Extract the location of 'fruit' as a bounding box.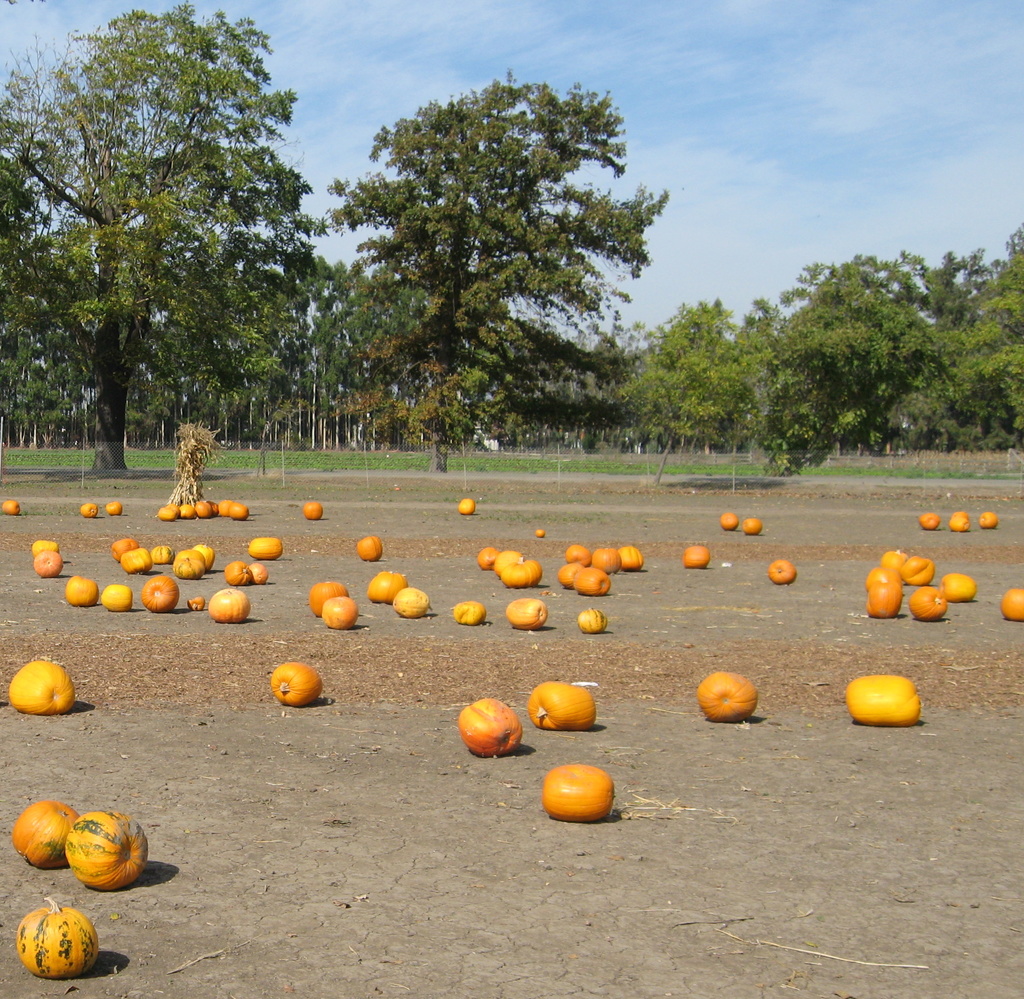
BBox(453, 605, 488, 622).
